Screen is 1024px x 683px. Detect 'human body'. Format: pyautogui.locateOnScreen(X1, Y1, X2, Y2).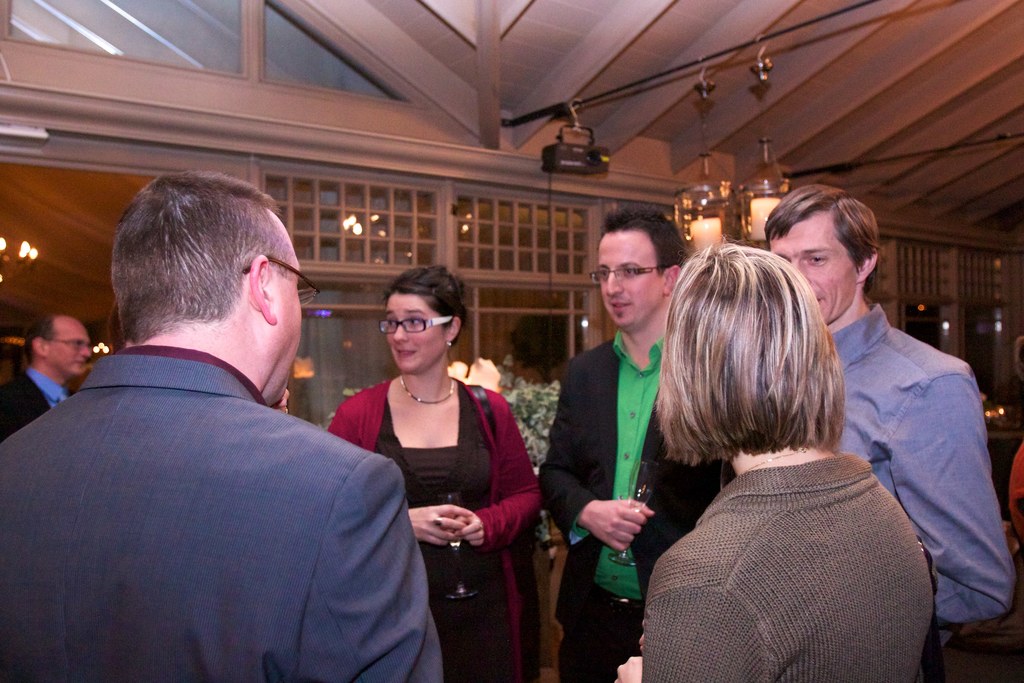
pyautogui.locateOnScreen(635, 240, 950, 682).
